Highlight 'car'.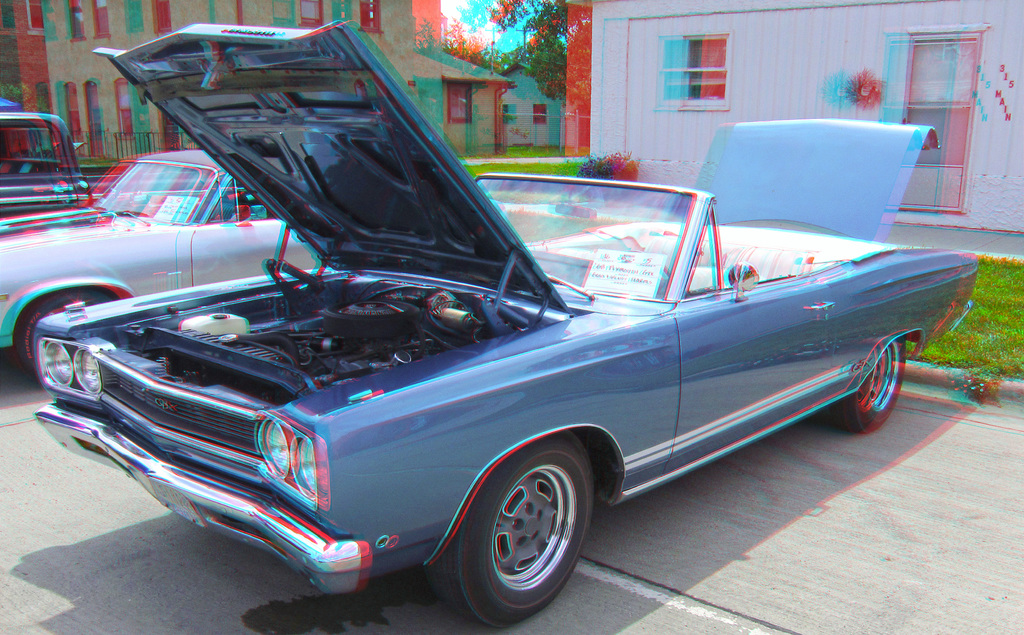
Highlighted region: l=31, t=20, r=979, b=626.
